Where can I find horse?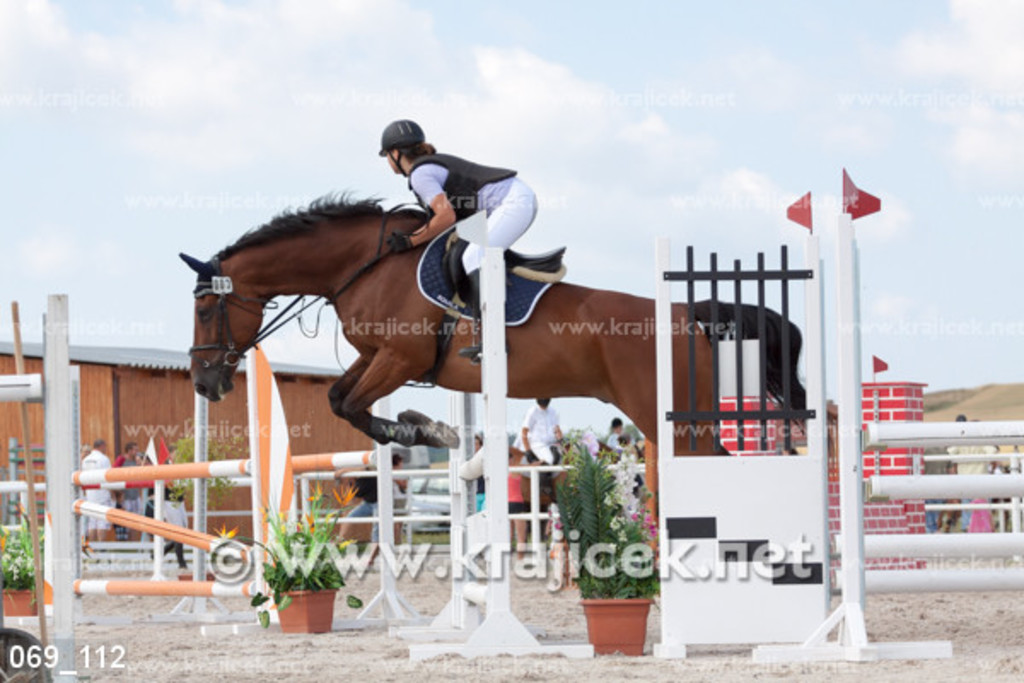
You can find it at <bbox>177, 188, 809, 456</bbox>.
